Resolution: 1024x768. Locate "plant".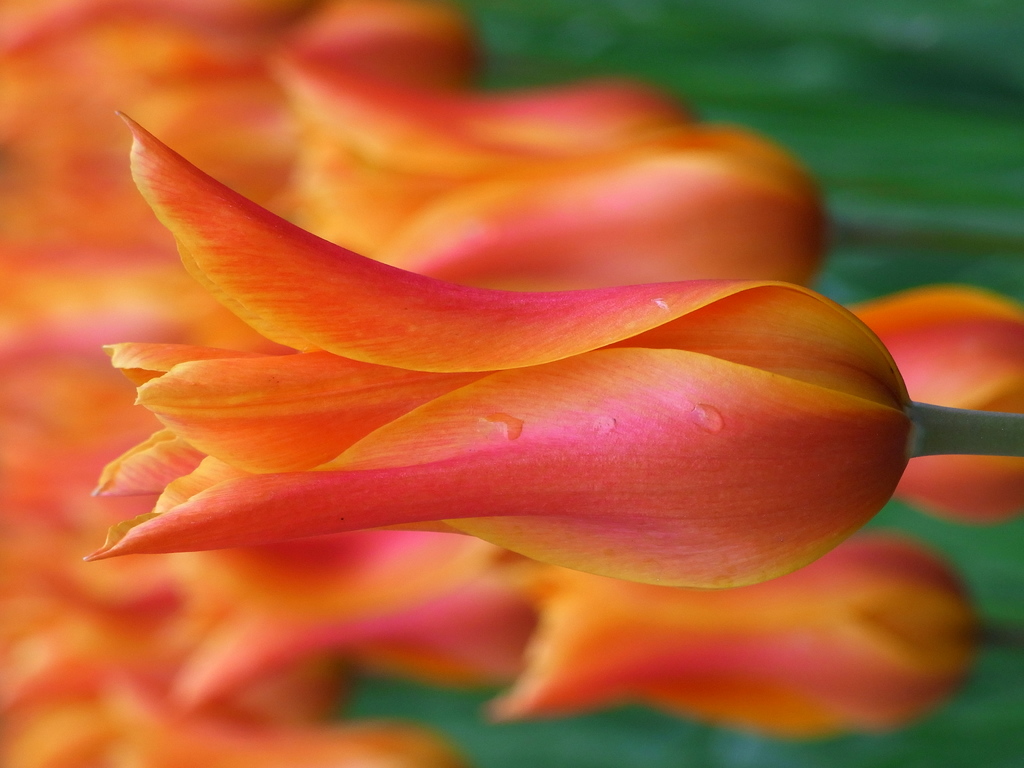
<box>0,43,1023,647</box>.
